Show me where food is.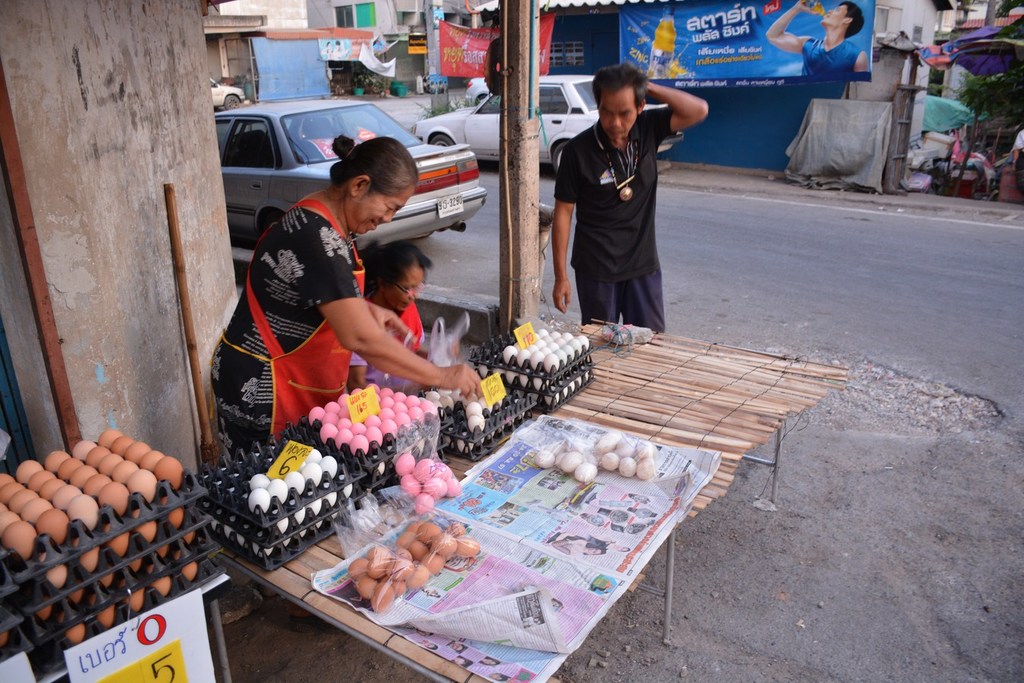
food is at (x1=343, y1=509, x2=481, y2=612).
